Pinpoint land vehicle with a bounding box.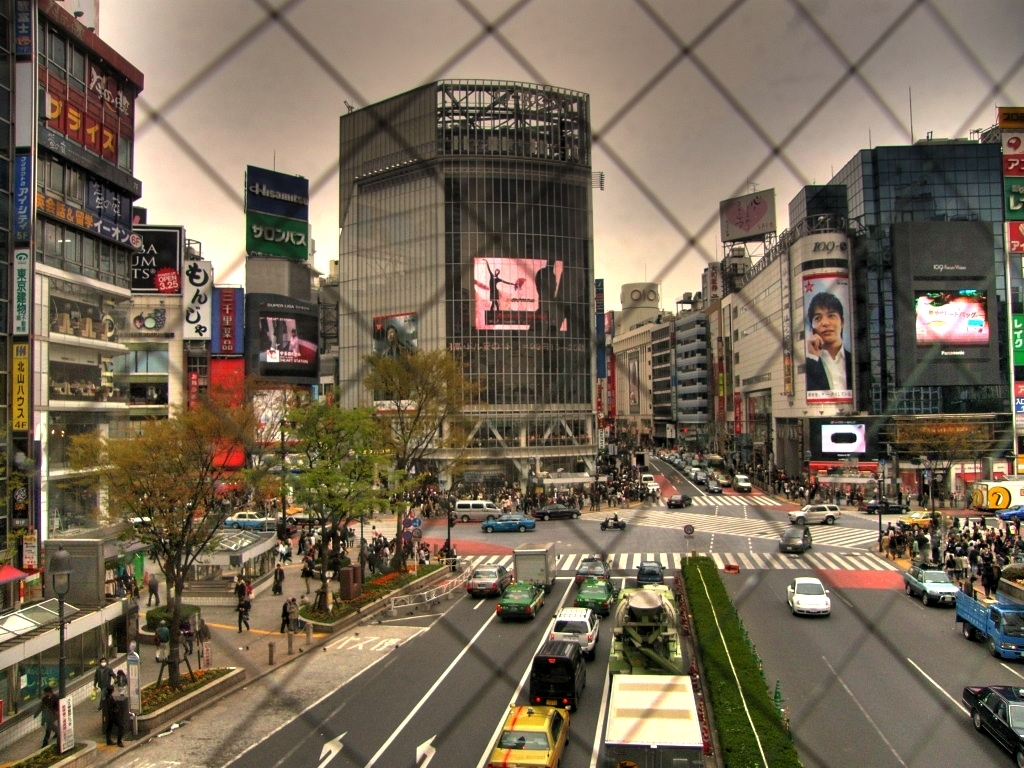
<bbox>227, 513, 275, 527</bbox>.
